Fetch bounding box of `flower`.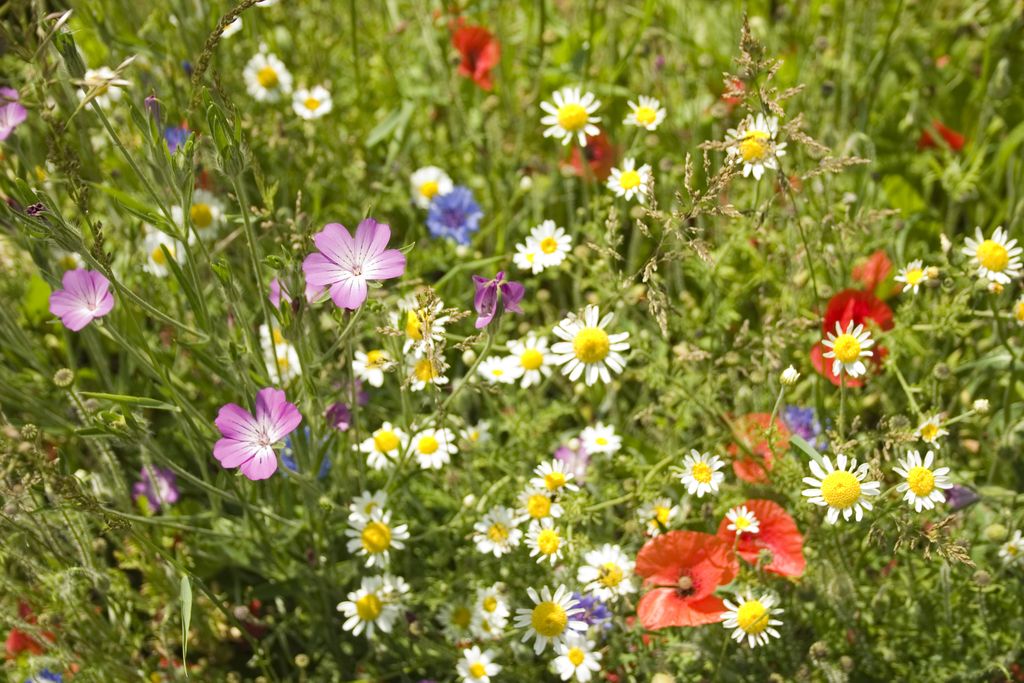
Bbox: left=470, top=583, right=512, bottom=623.
